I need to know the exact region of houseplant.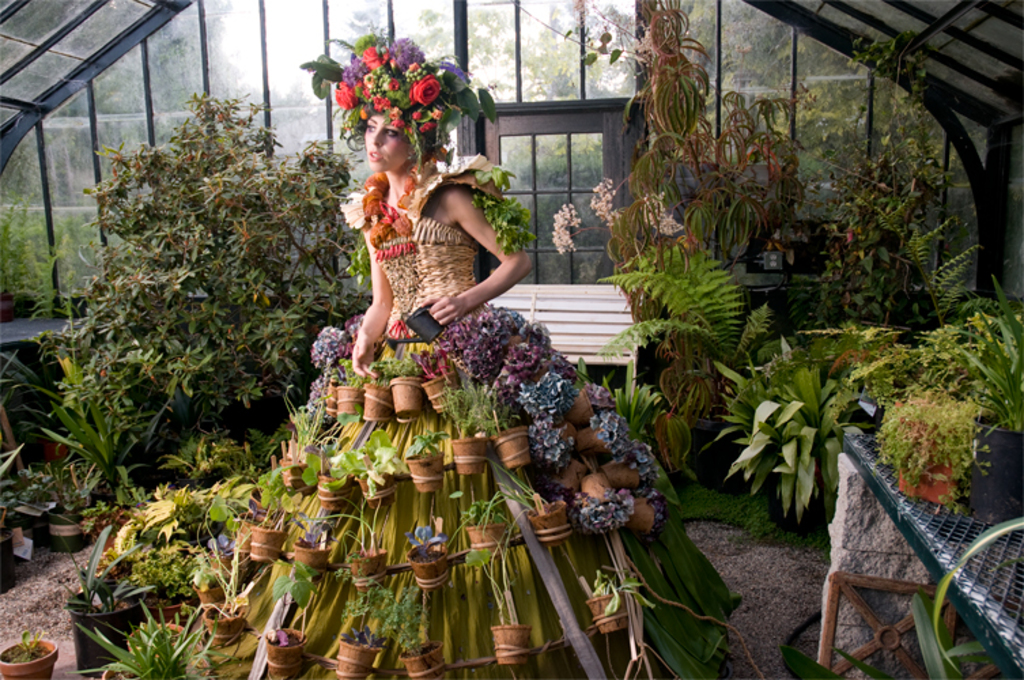
Region: detection(451, 483, 515, 558).
